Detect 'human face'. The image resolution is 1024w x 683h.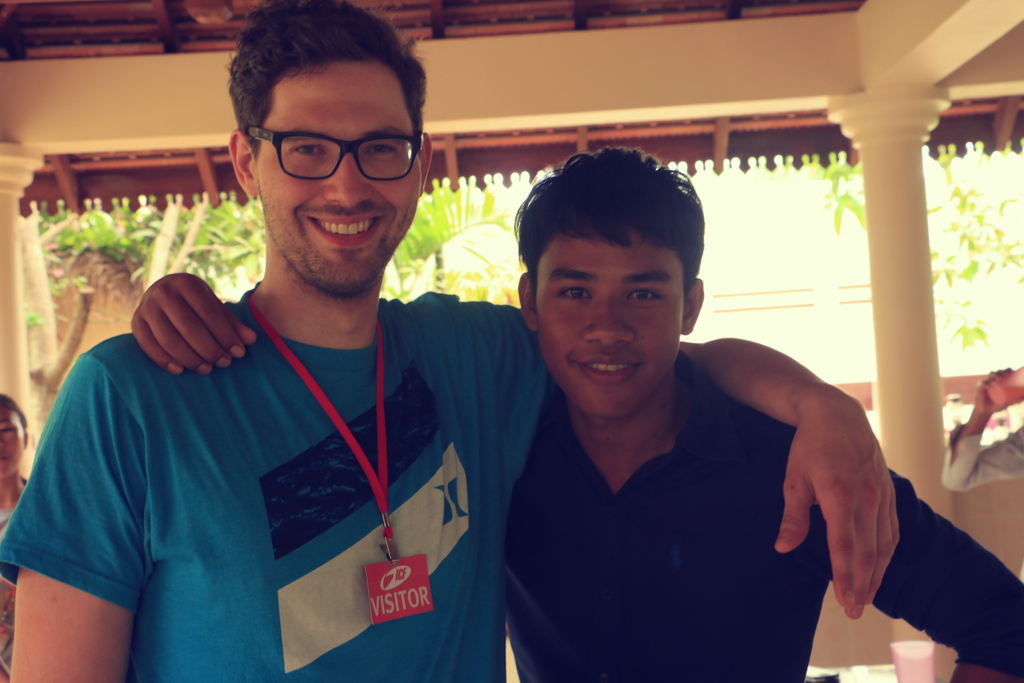
[0,407,25,475].
